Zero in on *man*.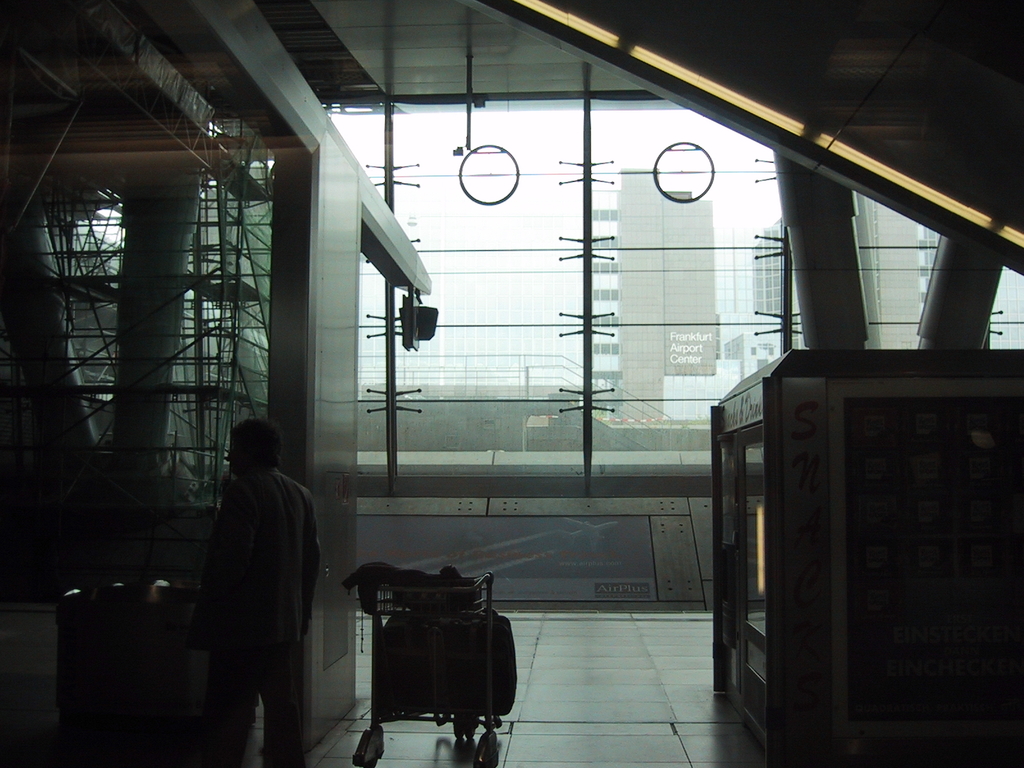
Zeroed in: box(175, 406, 333, 749).
